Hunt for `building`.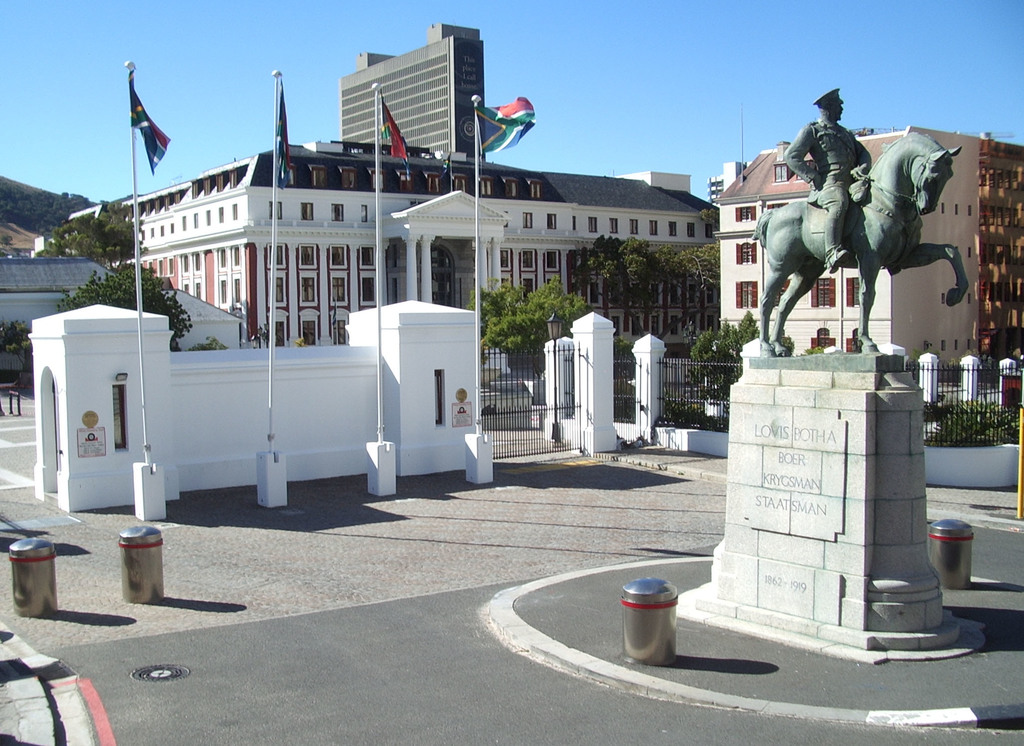
Hunted down at left=61, top=137, right=721, bottom=372.
